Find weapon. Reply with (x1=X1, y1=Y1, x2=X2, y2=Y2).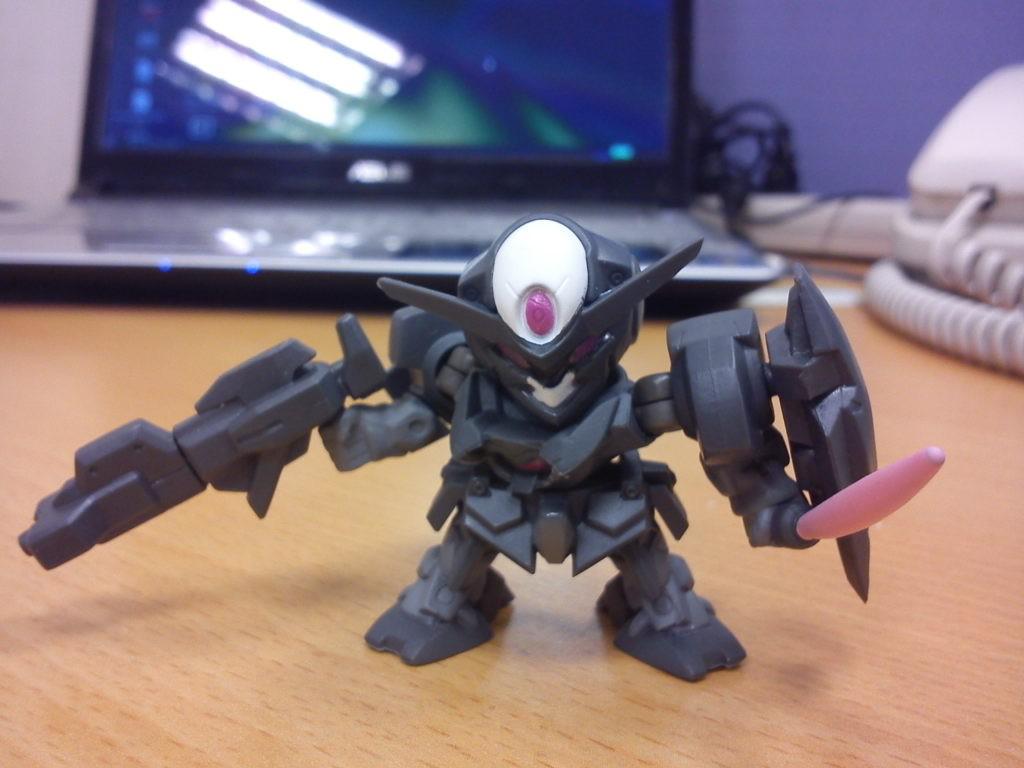
(x1=14, y1=303, x2=393, y2=579).
